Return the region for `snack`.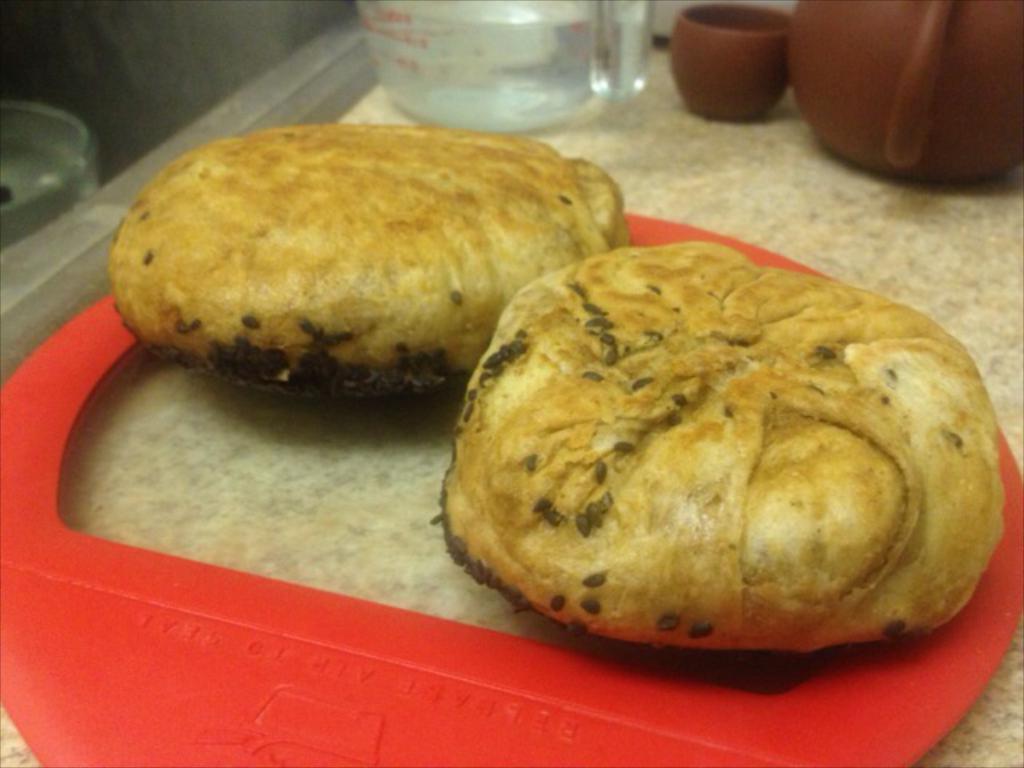
118:123:626:398.
